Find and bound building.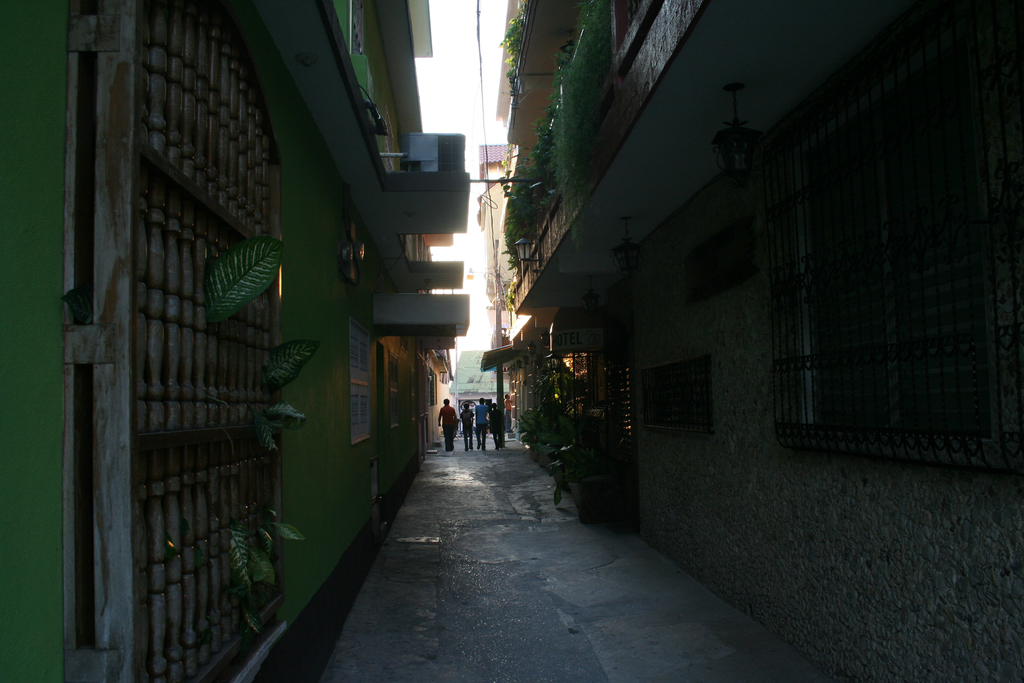
Bound: 0 0 468 682.
